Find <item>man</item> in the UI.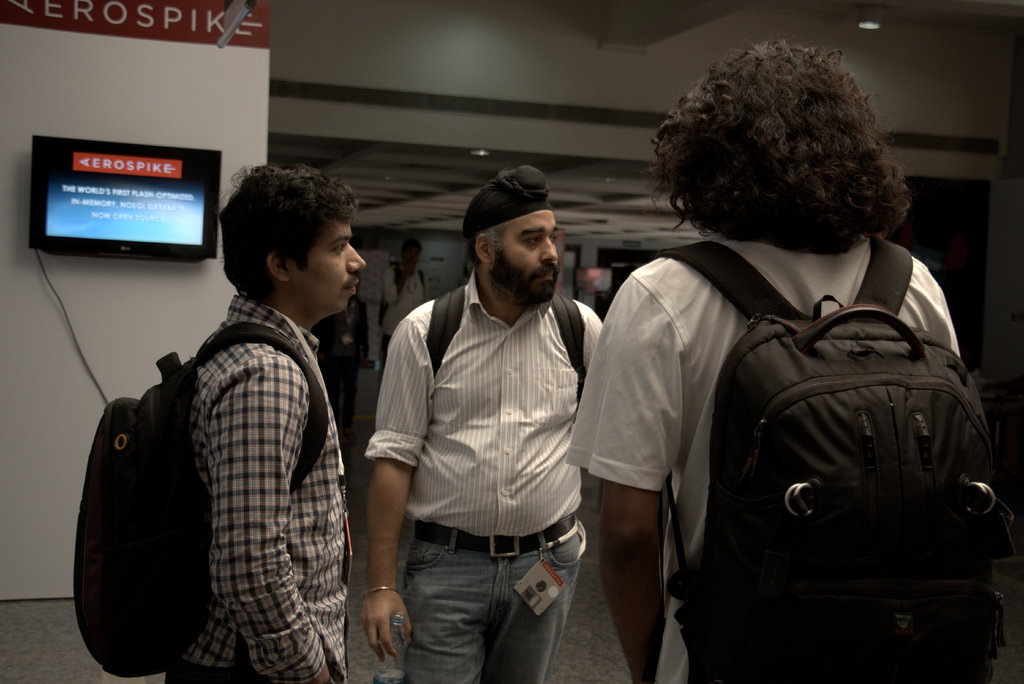
UI element at Rect(380, 237, 431, 373).
